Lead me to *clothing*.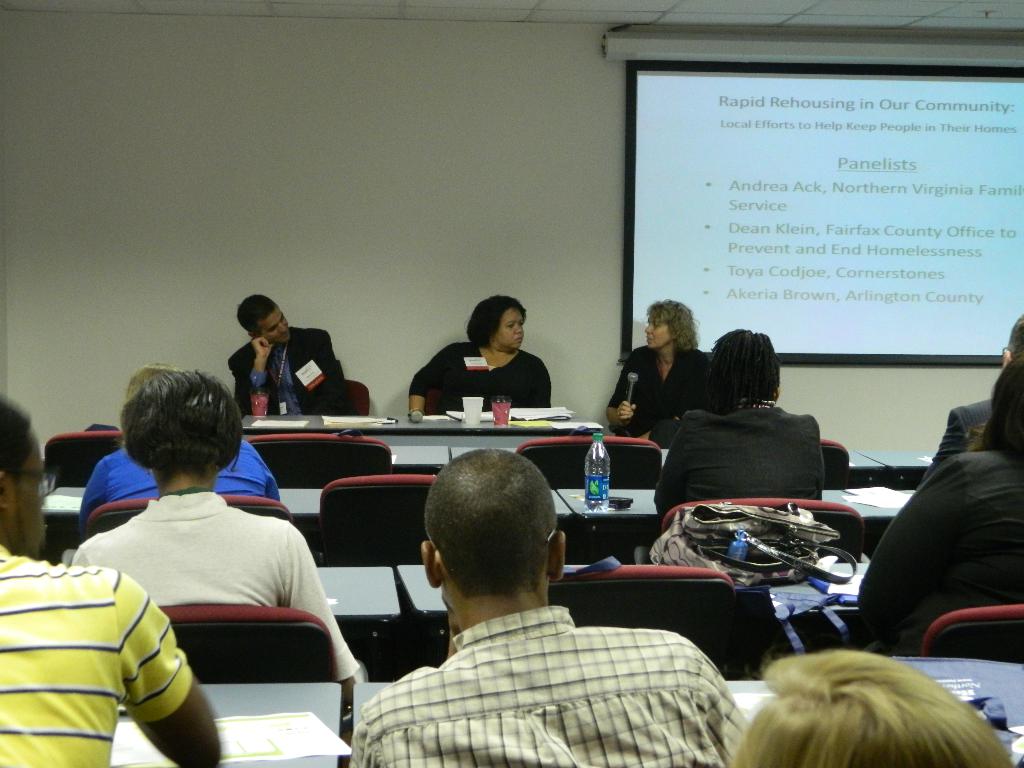
Lead to {"x1": 68, "y1": 435, "x2": 279, "y2": 538}.
